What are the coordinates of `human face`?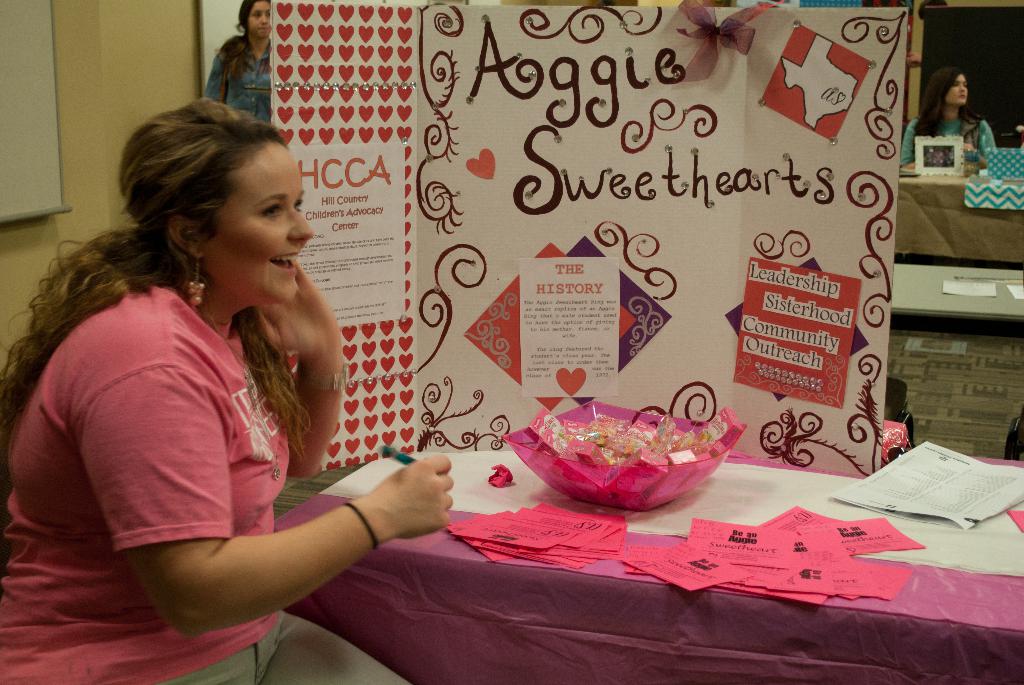
{"left": 198, "top": 139, "right": 313, "bottom": 303}.
